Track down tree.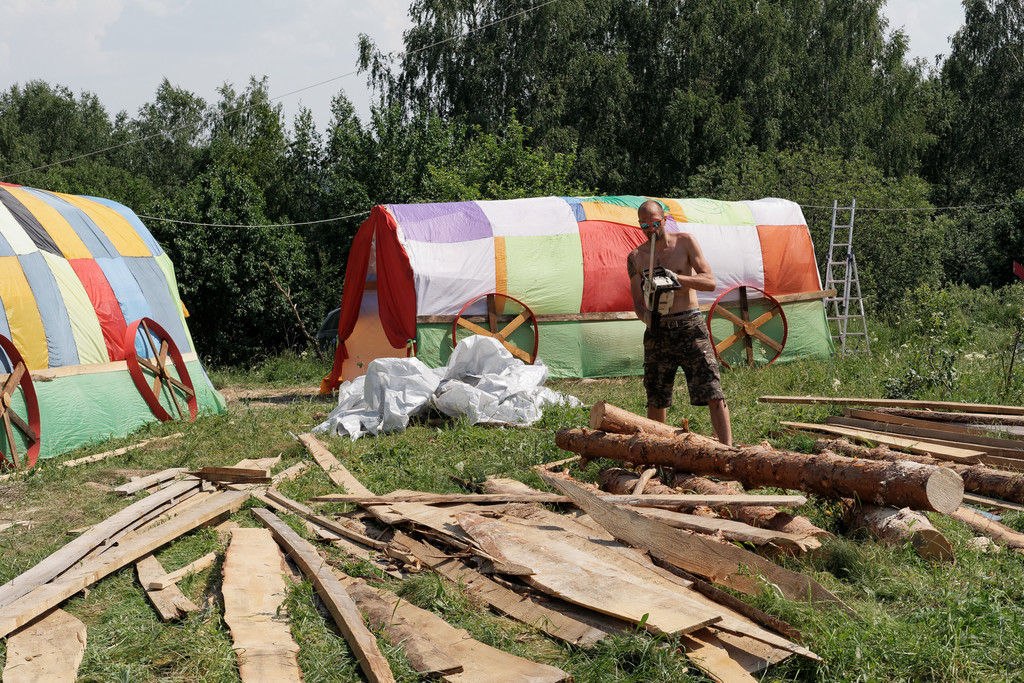
Tracked to Rect(780, 0, 892, 152).
